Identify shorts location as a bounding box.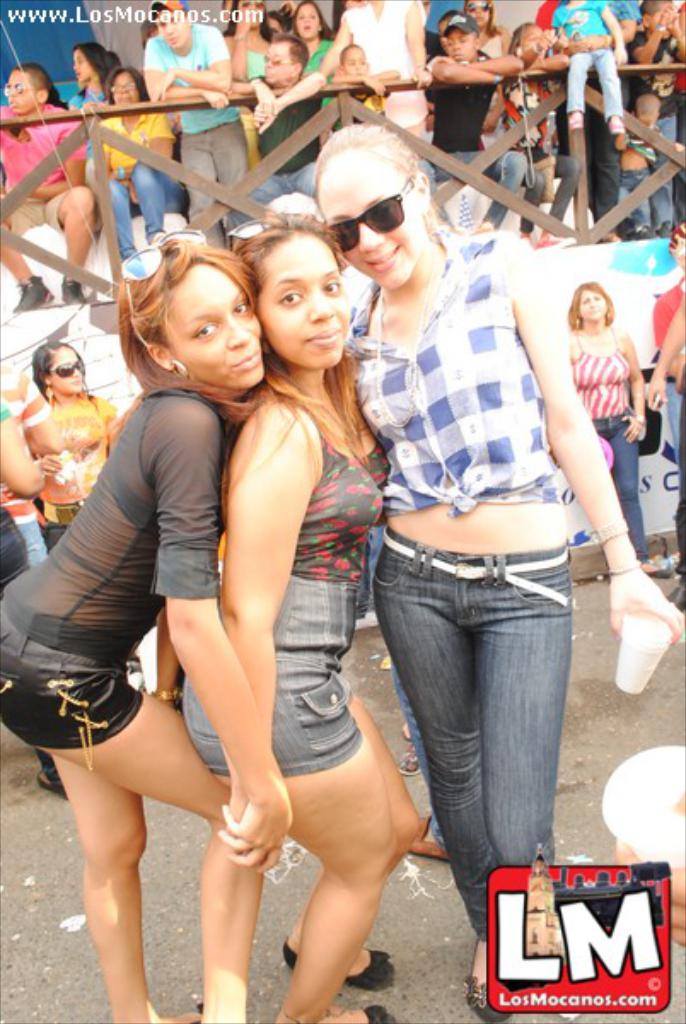
select_region(0, 580, 148, 771).
